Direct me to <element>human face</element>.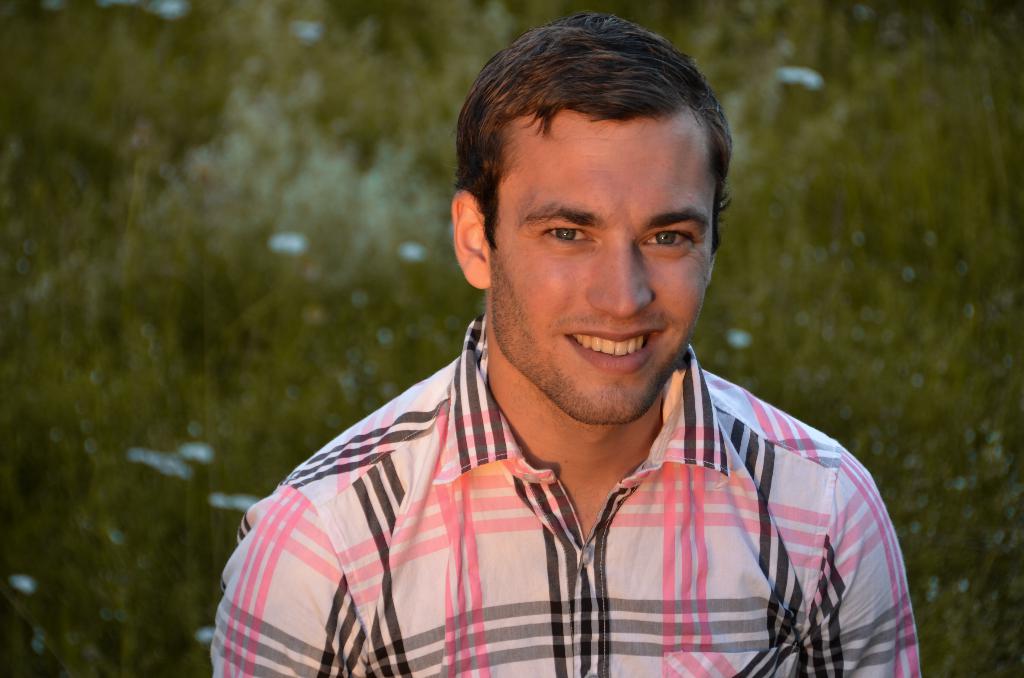
Direction: 486/121/718/426.
